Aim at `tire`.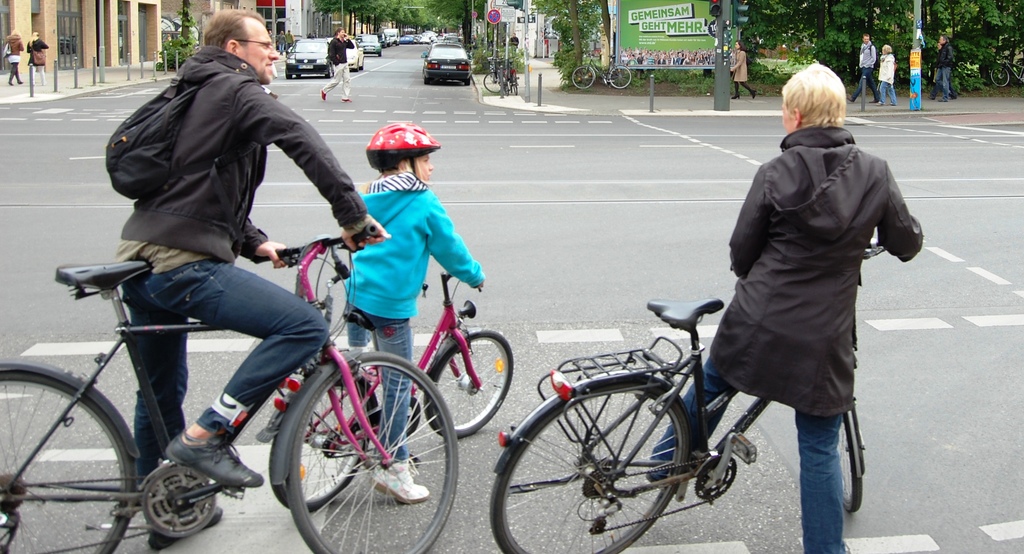
Aimed at (490, 369, 691, 553).
